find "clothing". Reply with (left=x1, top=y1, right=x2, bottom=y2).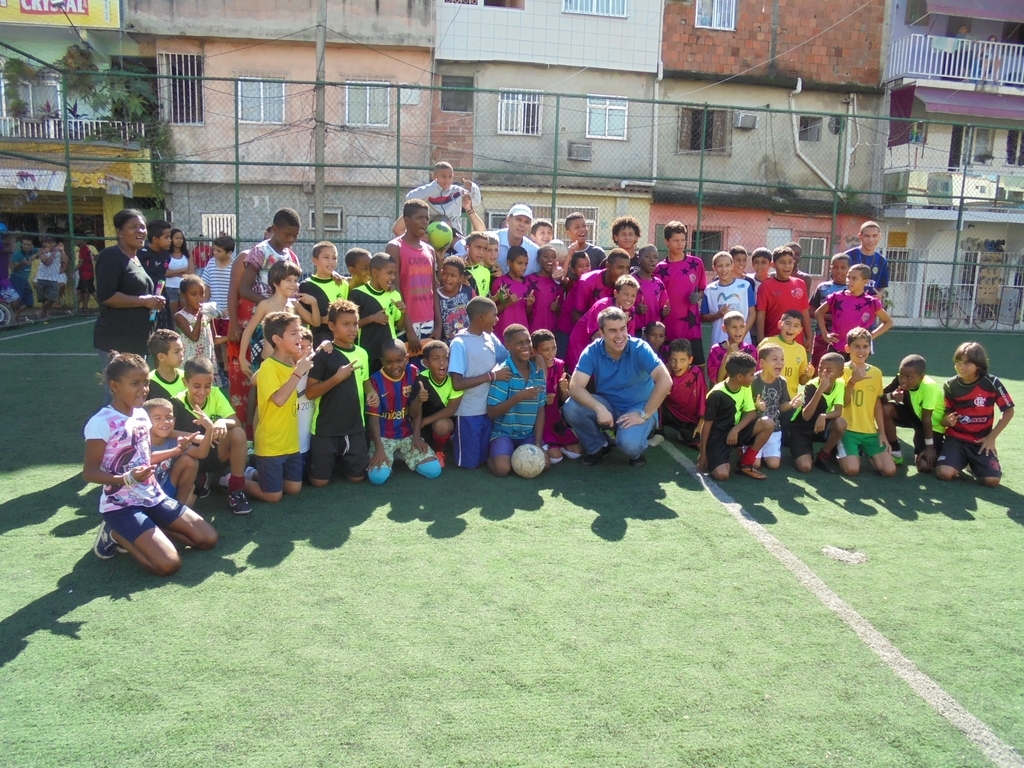
(left=180, top=303, right=215, bottom=382).
